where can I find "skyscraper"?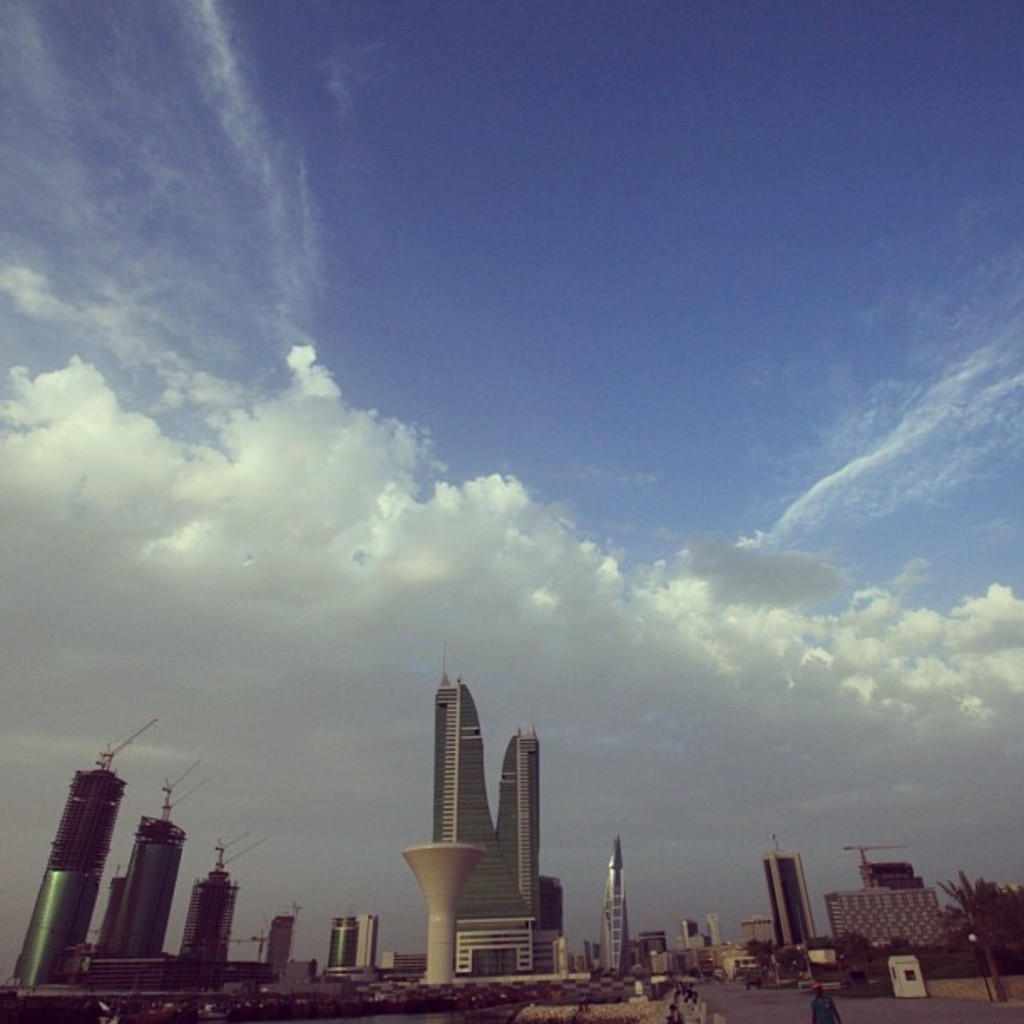
You can find it at [174, 877, 241, 984].
